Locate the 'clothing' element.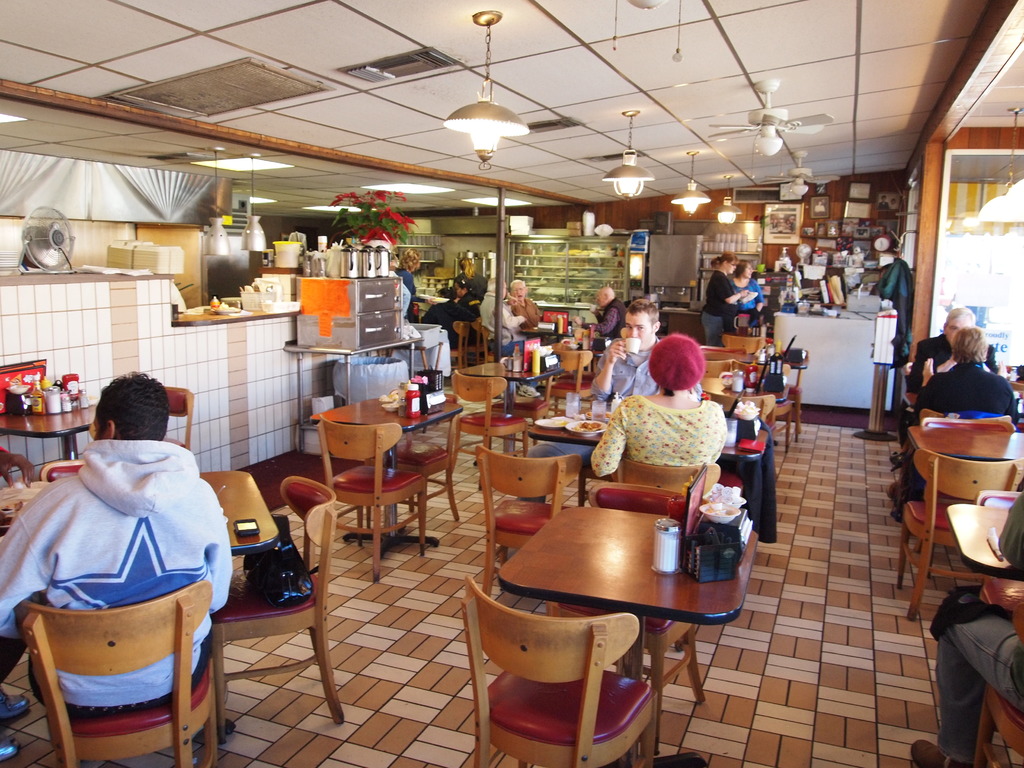
Element bbox: <region>905, 332, 996, 393</region>.
